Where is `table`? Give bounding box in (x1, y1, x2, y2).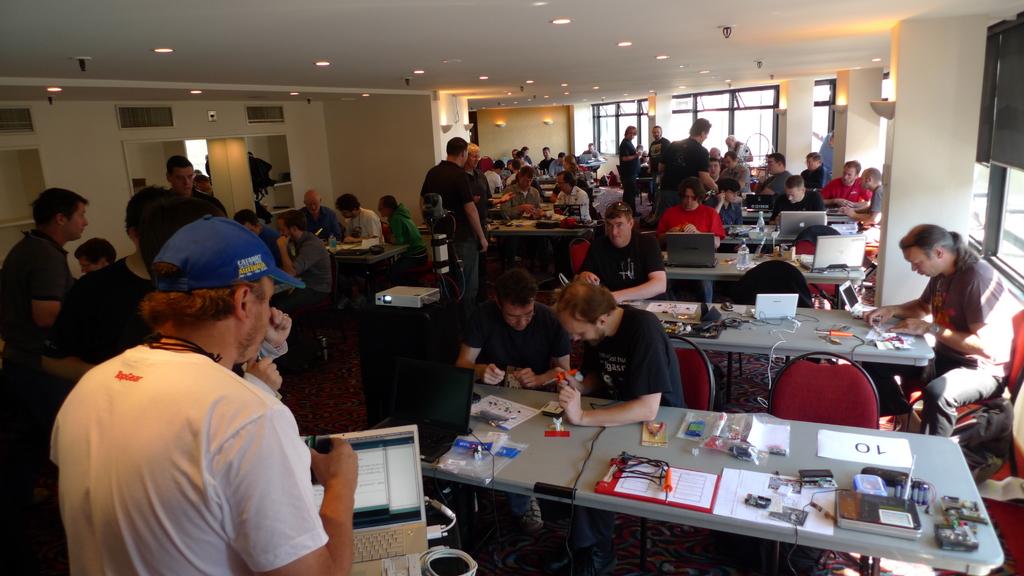
(739, 205, 851, 221).
